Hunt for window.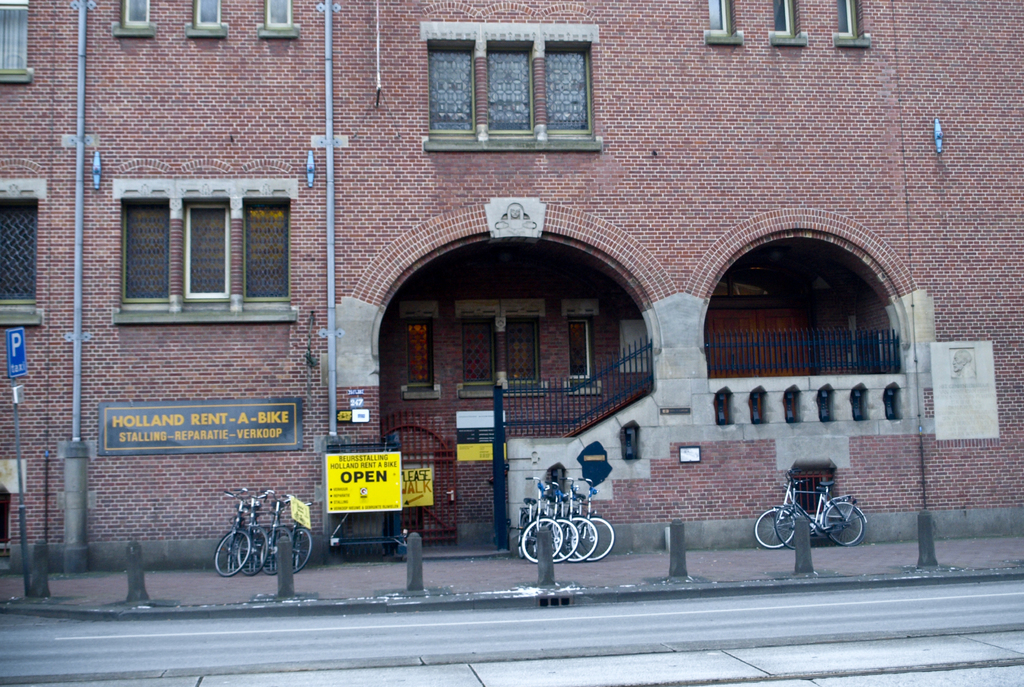
Hunted down at locate(504, 316, 541, 386).
